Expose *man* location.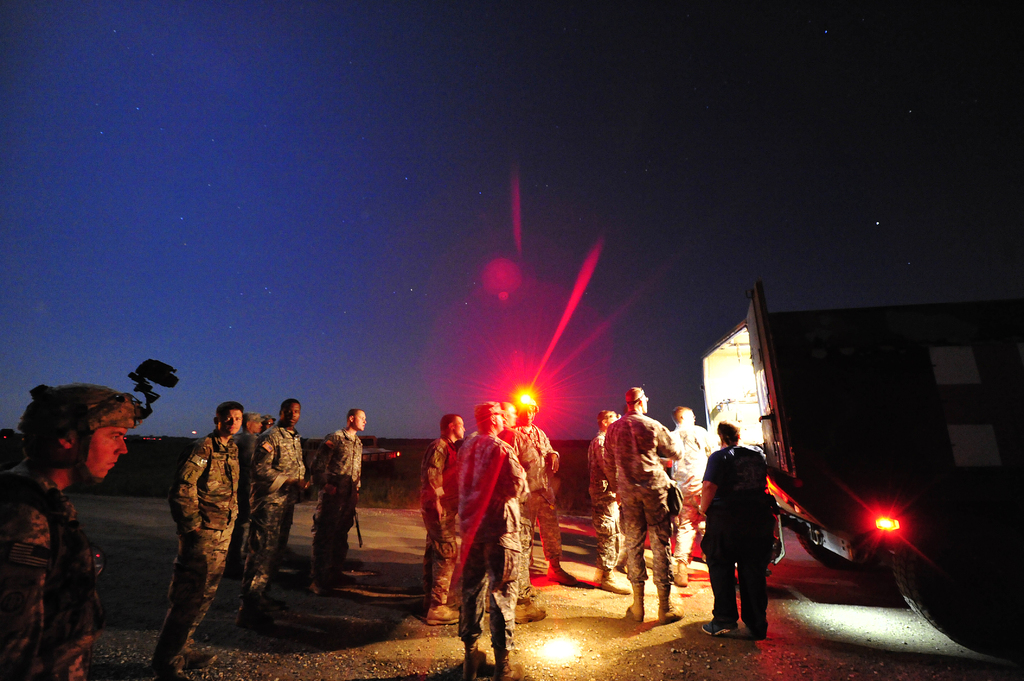
Exposed at 259, 412, 274, 432.
